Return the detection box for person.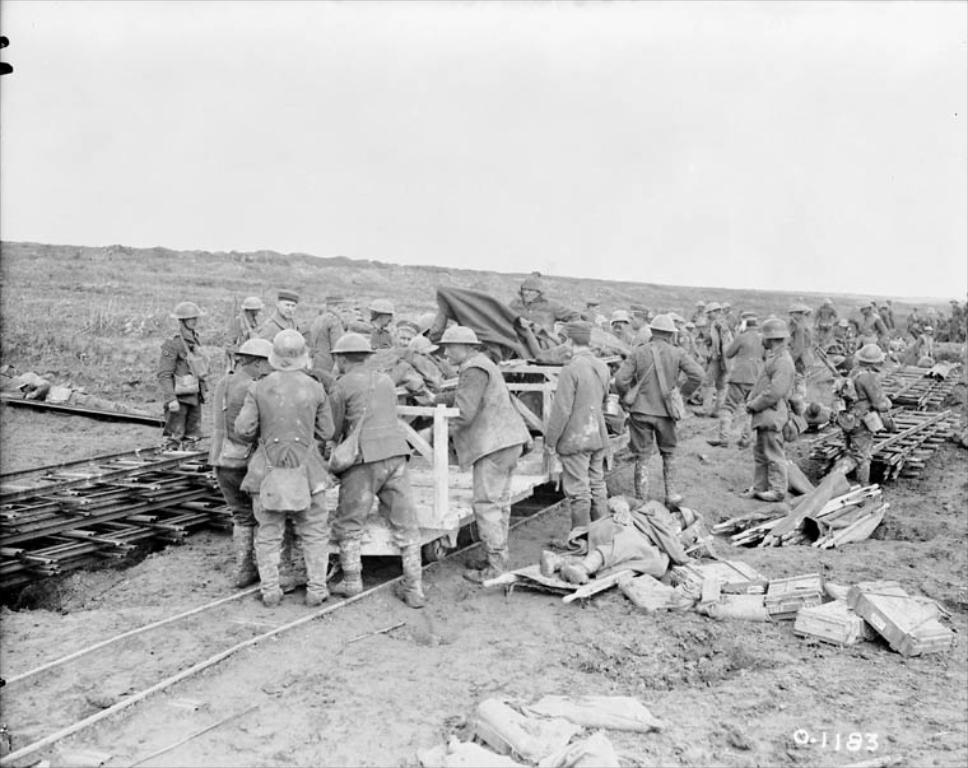
154/301/208/443.
